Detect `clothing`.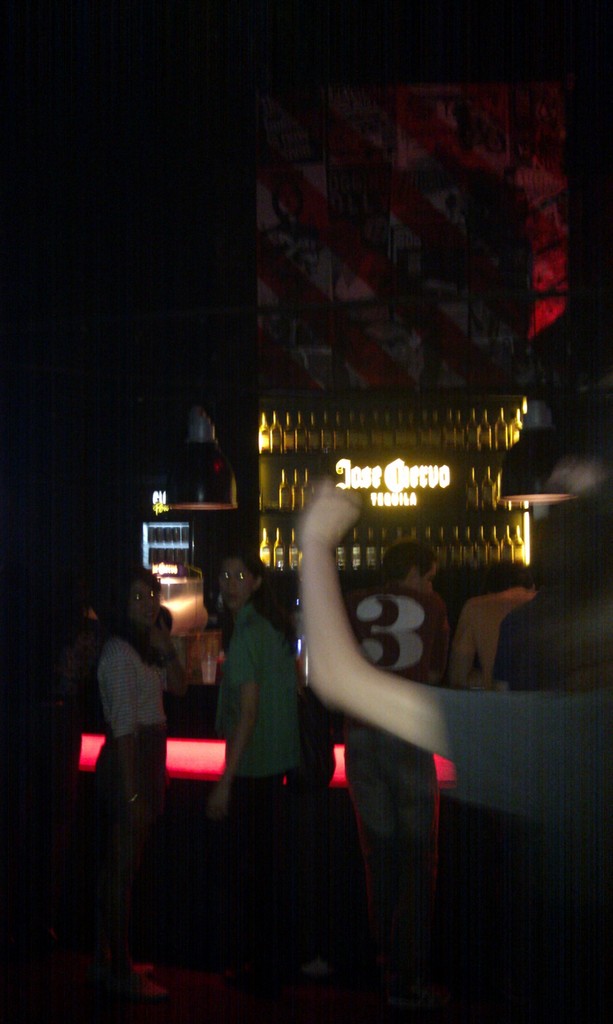
Detected at [72, 572, 184, 969].
